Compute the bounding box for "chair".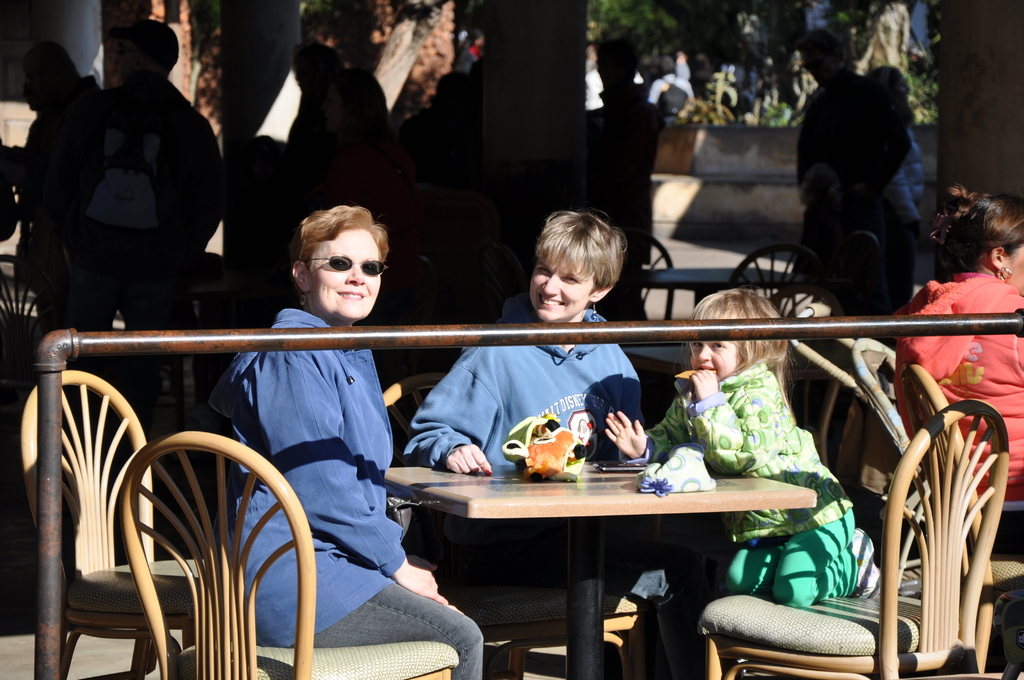
detection(36, 372, 172, 670).
